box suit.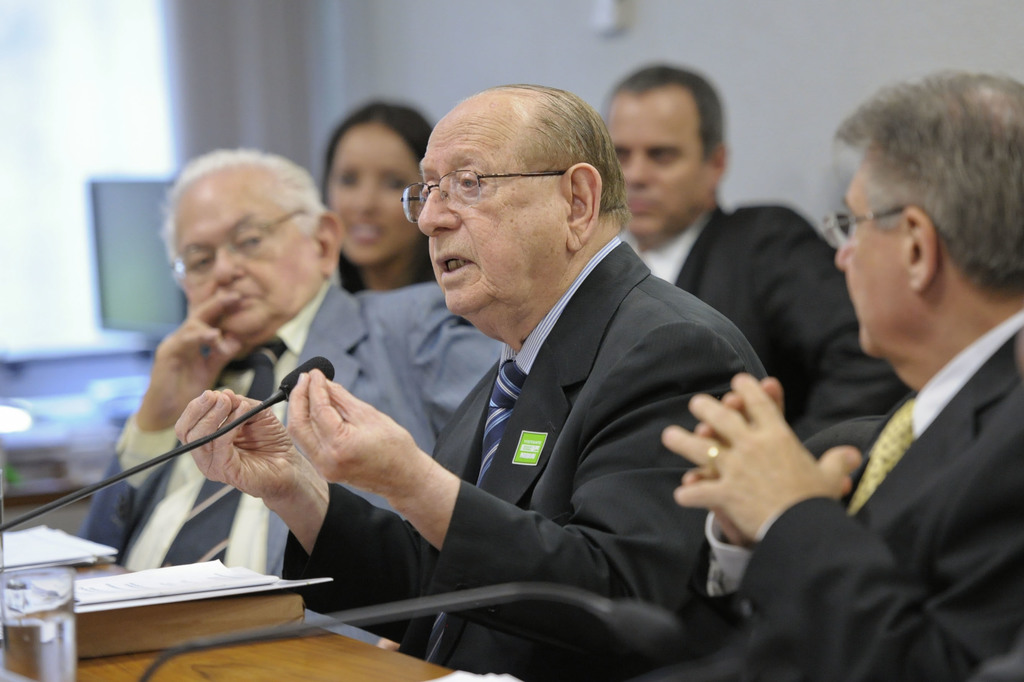
(left=609, top=309, right=1023, bottom=681).
